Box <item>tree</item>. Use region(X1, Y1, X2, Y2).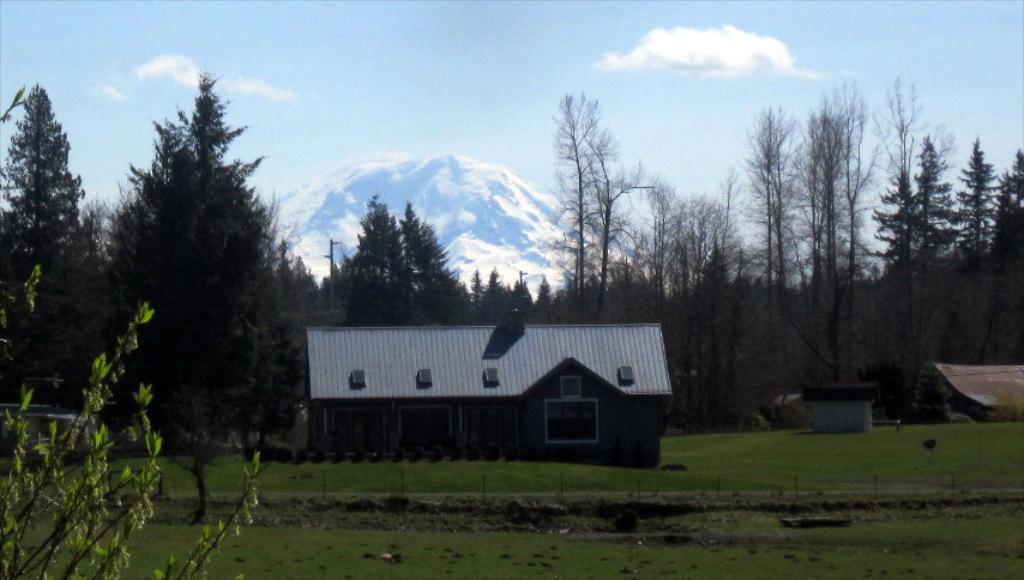
region(0, 265, 265, 579).
